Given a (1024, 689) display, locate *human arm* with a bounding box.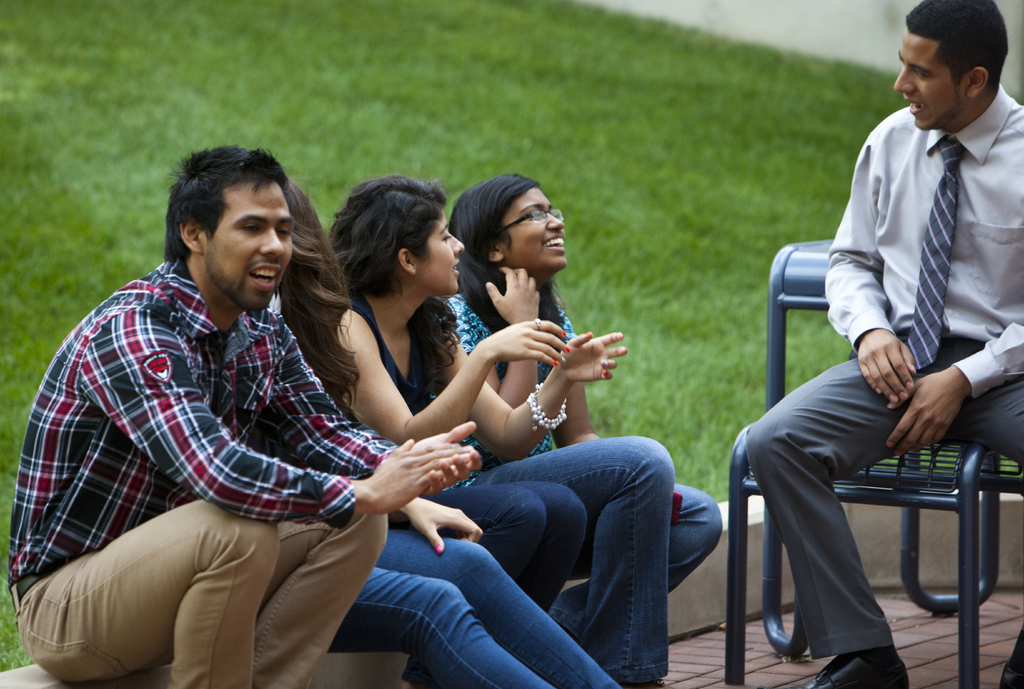
Located: l=556, t=301, r=605, b=448.
